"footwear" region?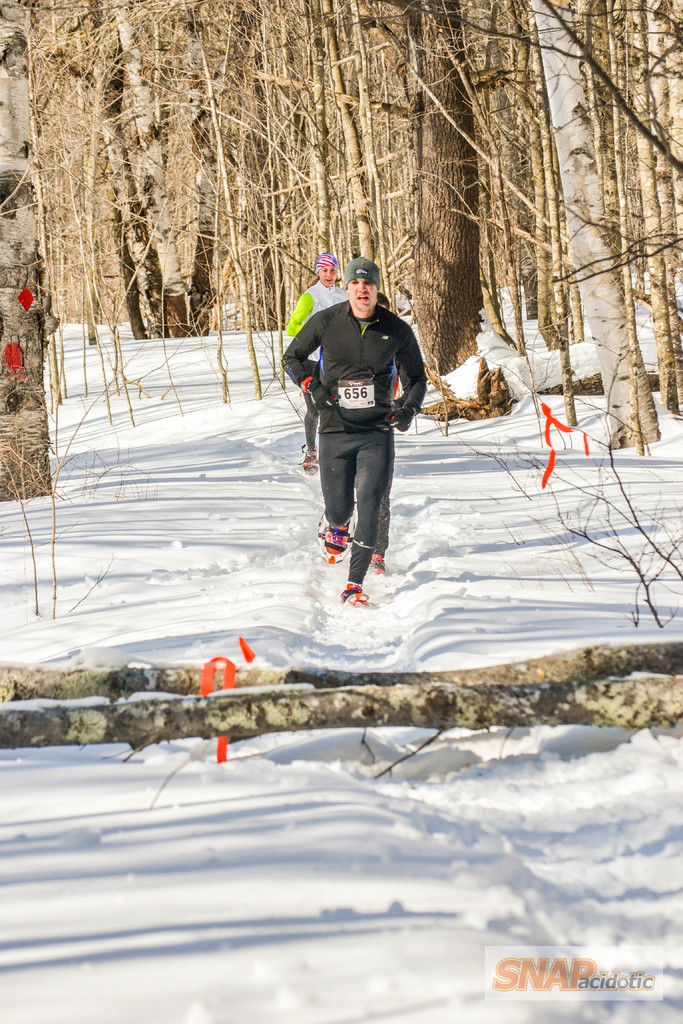
<bbox>370, 550, 384, 575</bbox>
